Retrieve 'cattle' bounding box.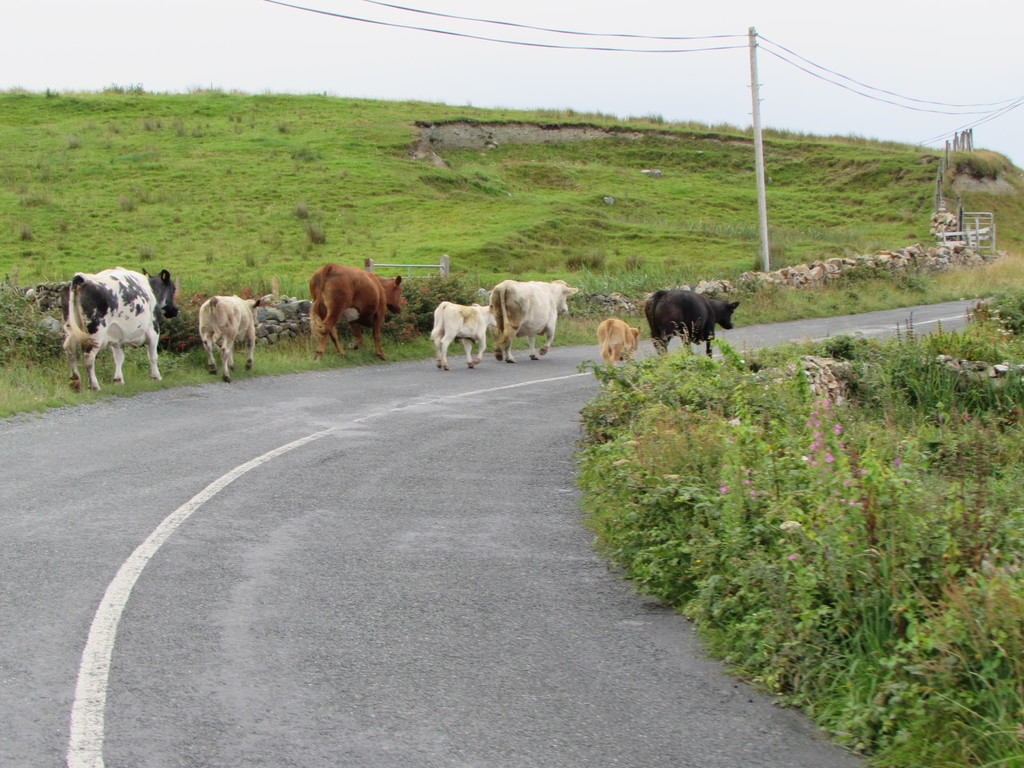
Bounding box: 59,267,181,390.
